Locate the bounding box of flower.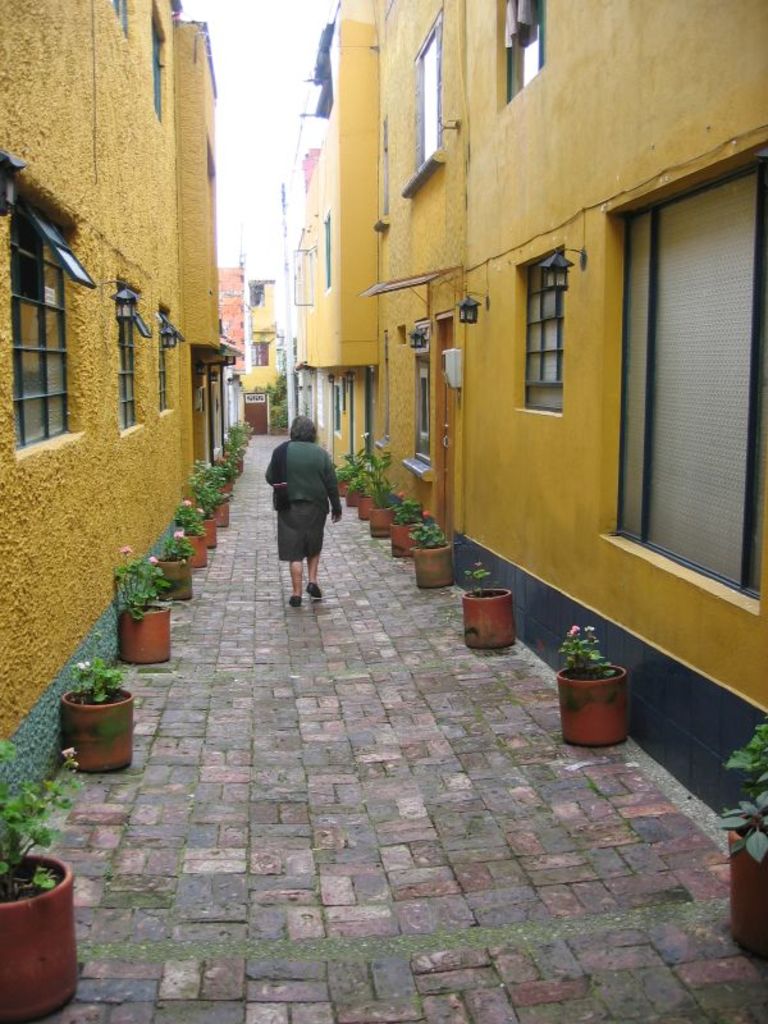
Bounding box: [x1=567, y1=626, x2=581, y2=639].
